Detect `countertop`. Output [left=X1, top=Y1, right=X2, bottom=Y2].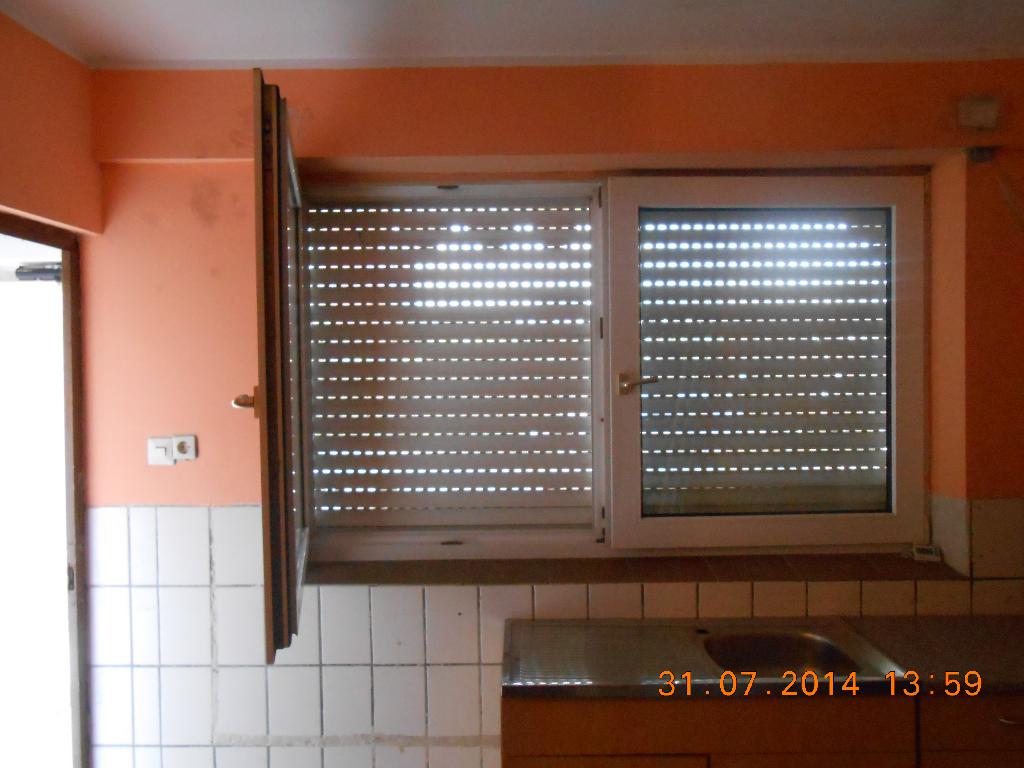
[left=497, top=602, right=1023, bottom=767].
